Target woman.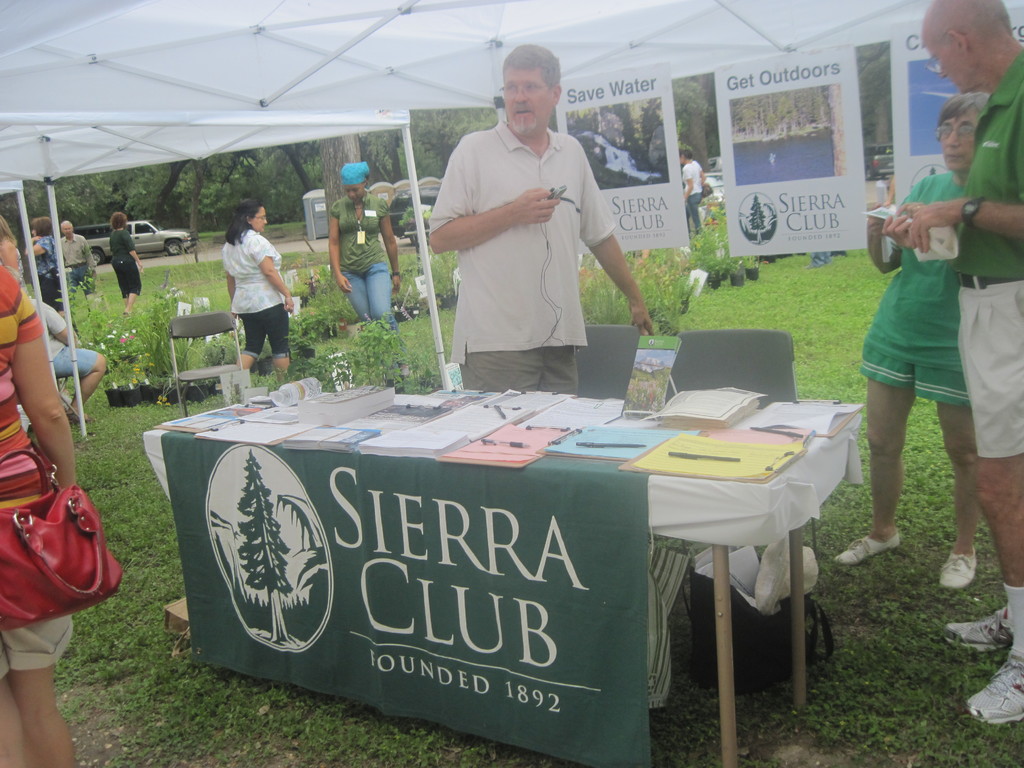
Target region: <box>679,143,707,238</box>.
